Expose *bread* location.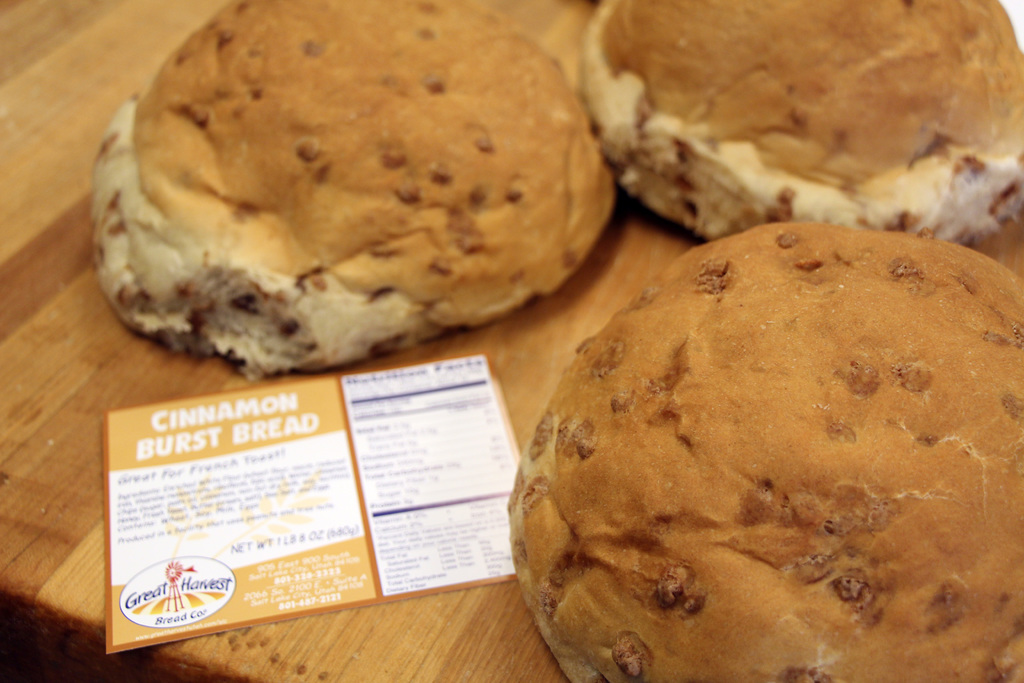
Exposed at 89 0 621 379.
